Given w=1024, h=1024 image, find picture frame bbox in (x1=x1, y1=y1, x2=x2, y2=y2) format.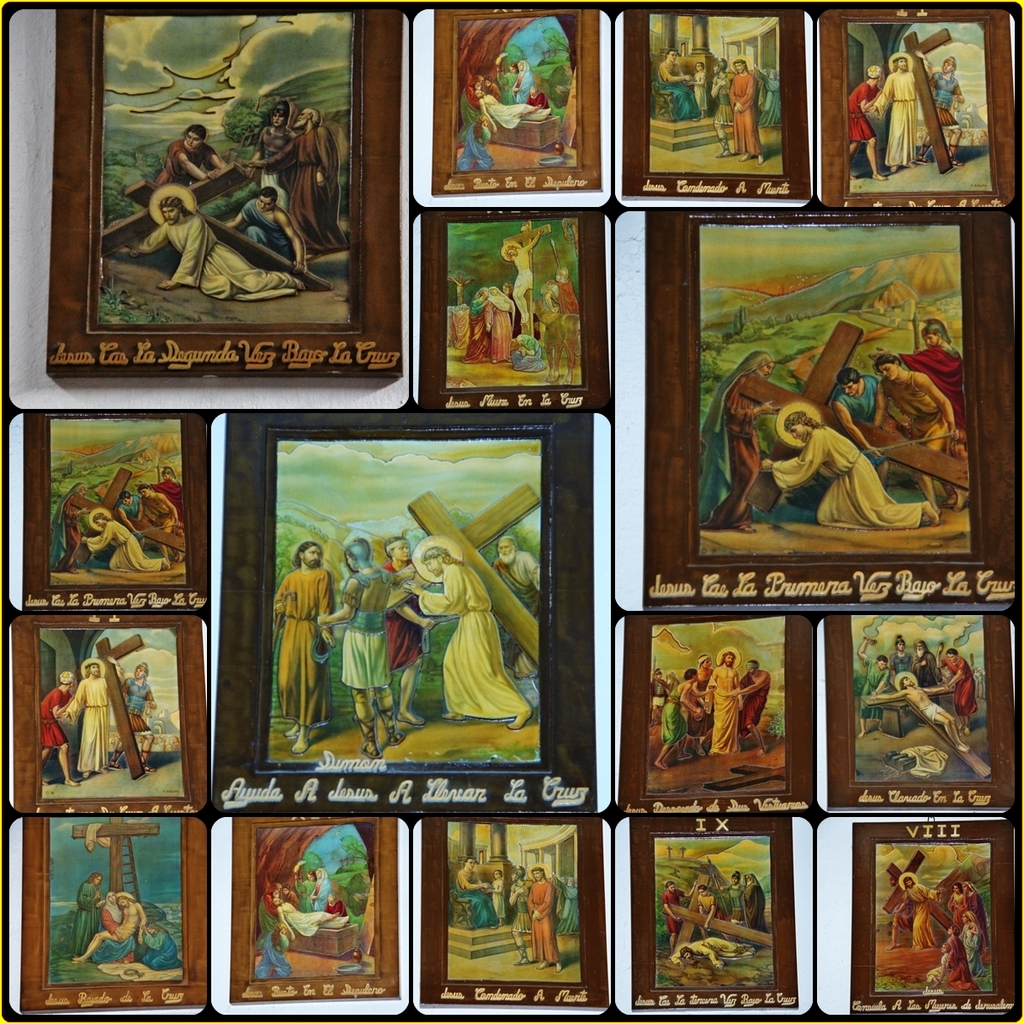
(x1=51, y1=12, x2=416, y2=378).
